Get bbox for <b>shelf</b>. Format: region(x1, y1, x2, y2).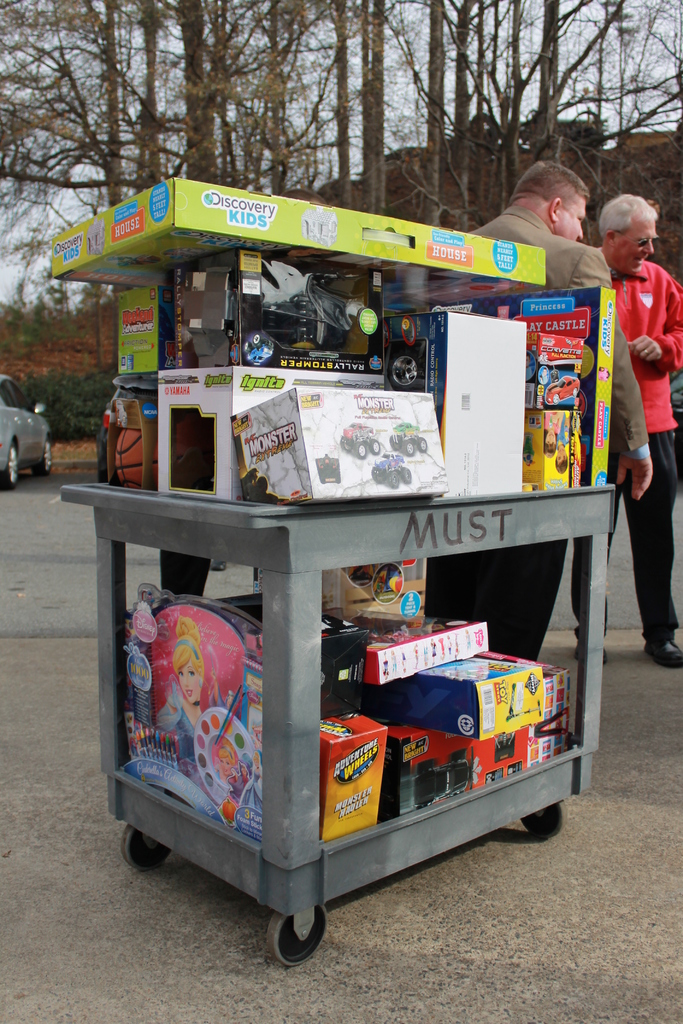
region(44, 172, 657, 997).
